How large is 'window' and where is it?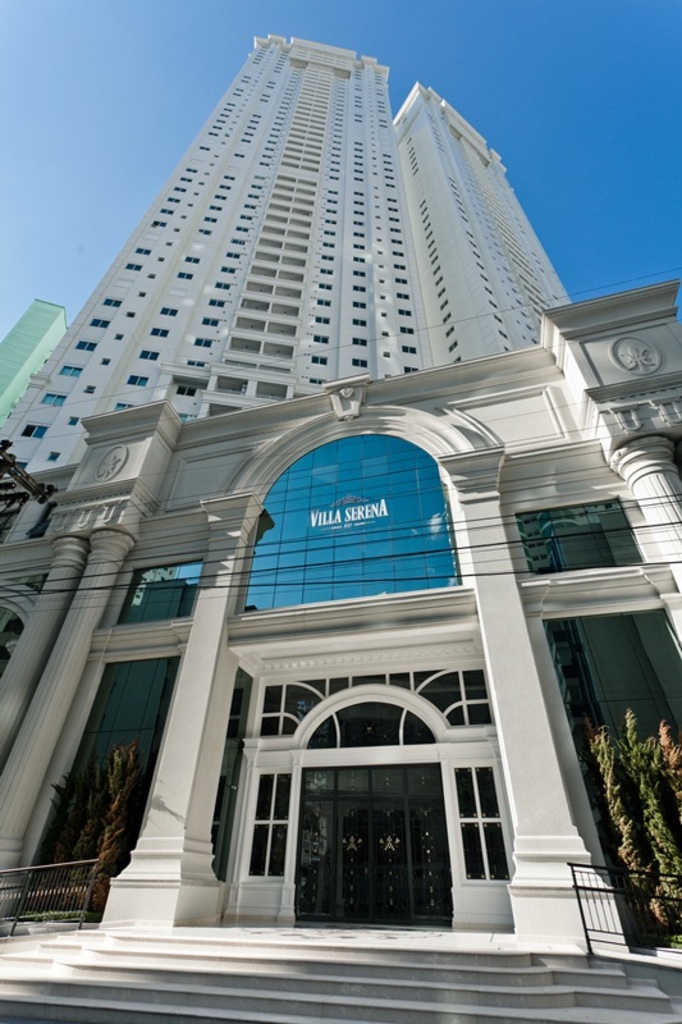
Bounding box: {"x1": 210, "y1": 293, "x2": 225, "y2": 312}.
